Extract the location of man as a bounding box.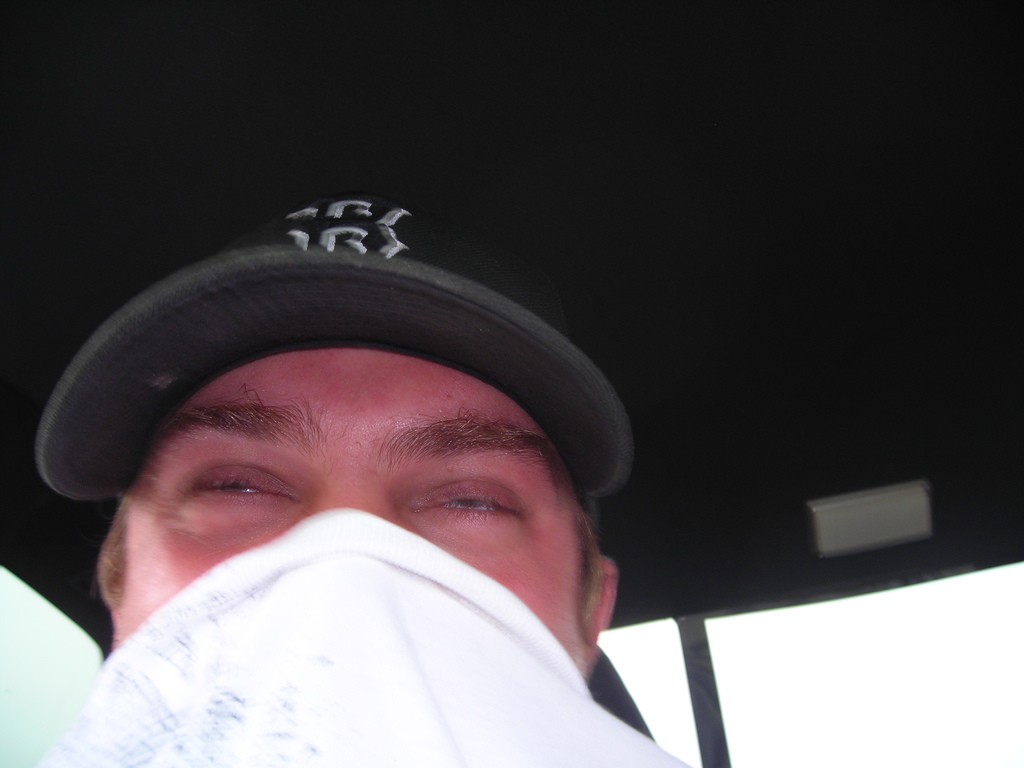
BBox(20, 188, 697, 767).
